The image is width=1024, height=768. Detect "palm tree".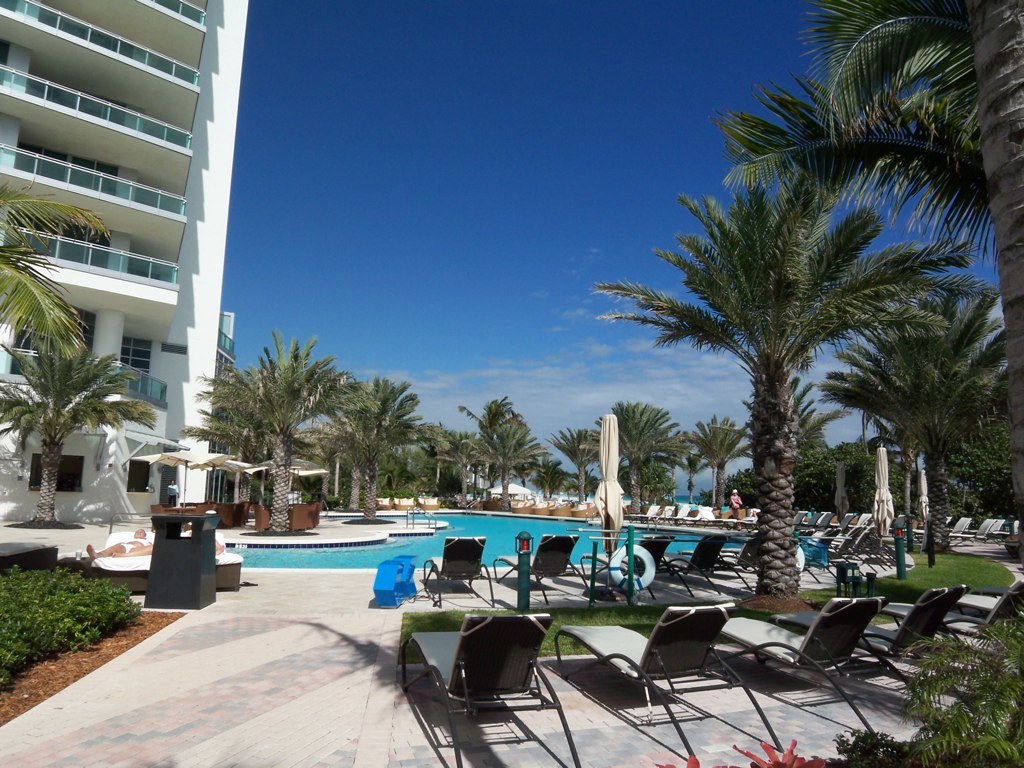
Detection: 652, 61, 973, 611.
